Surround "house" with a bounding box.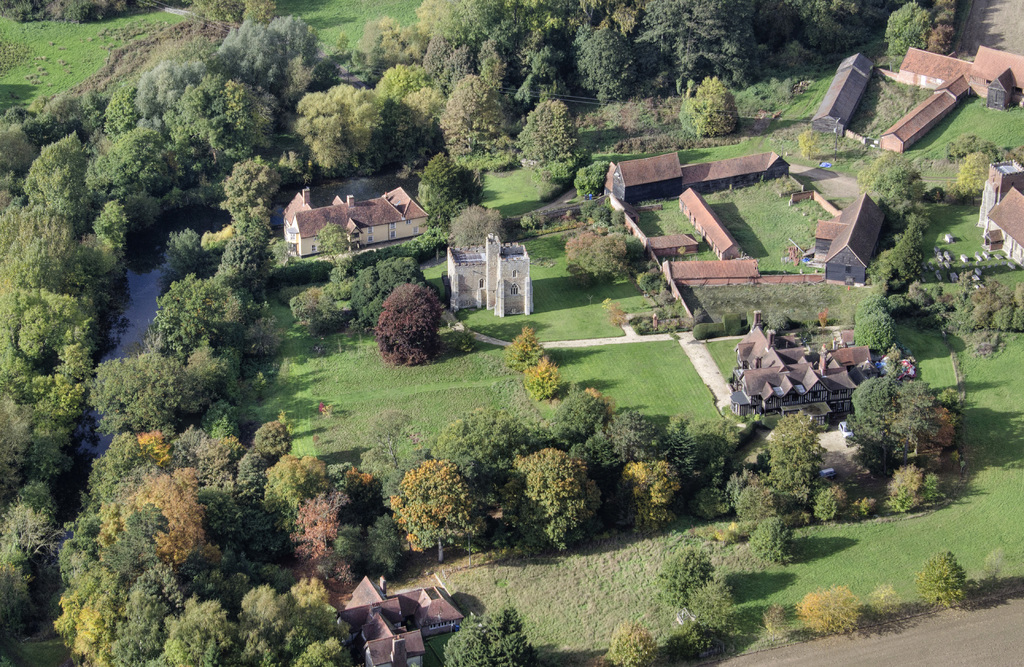
Rect(282, 183, 426, 240).
